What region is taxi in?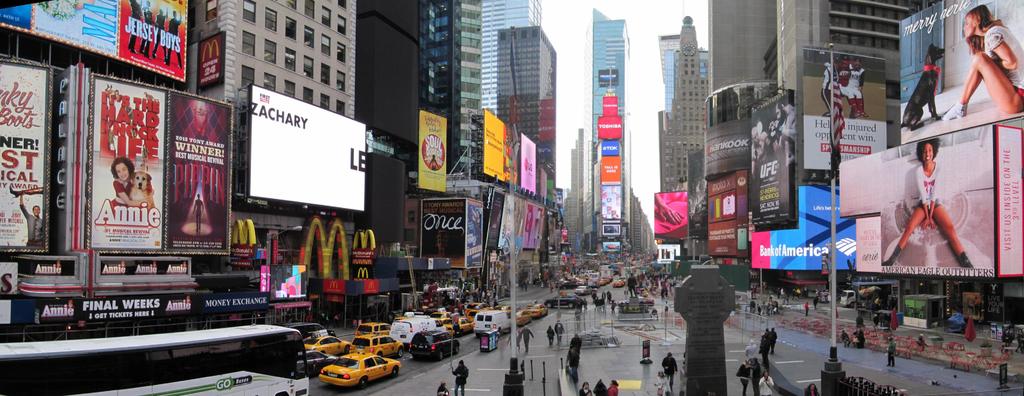
[348, 331, 404, 358].
